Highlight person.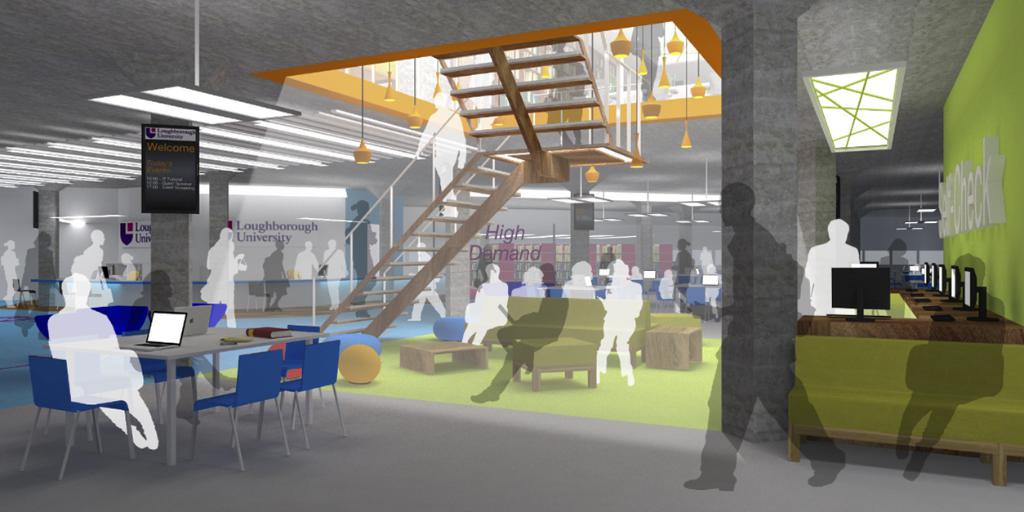
Highlighted region: <region>47, 272, 160, 452</region>.
